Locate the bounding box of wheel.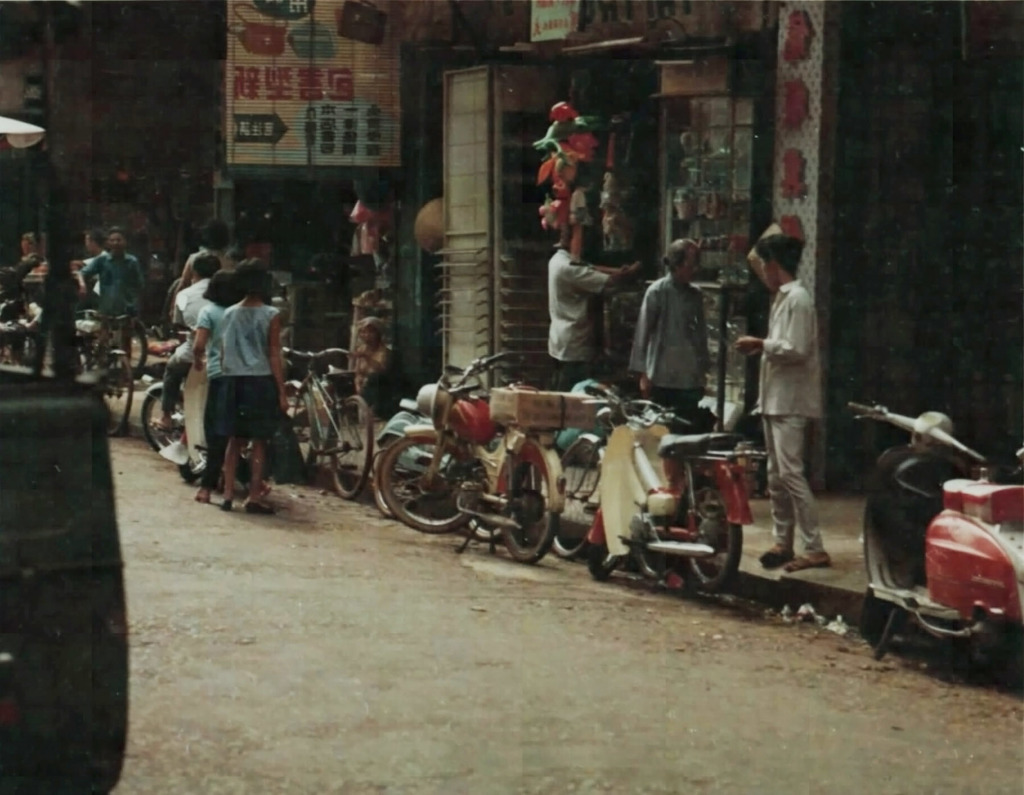
Bounding box: 287, 382, 317, 468.
